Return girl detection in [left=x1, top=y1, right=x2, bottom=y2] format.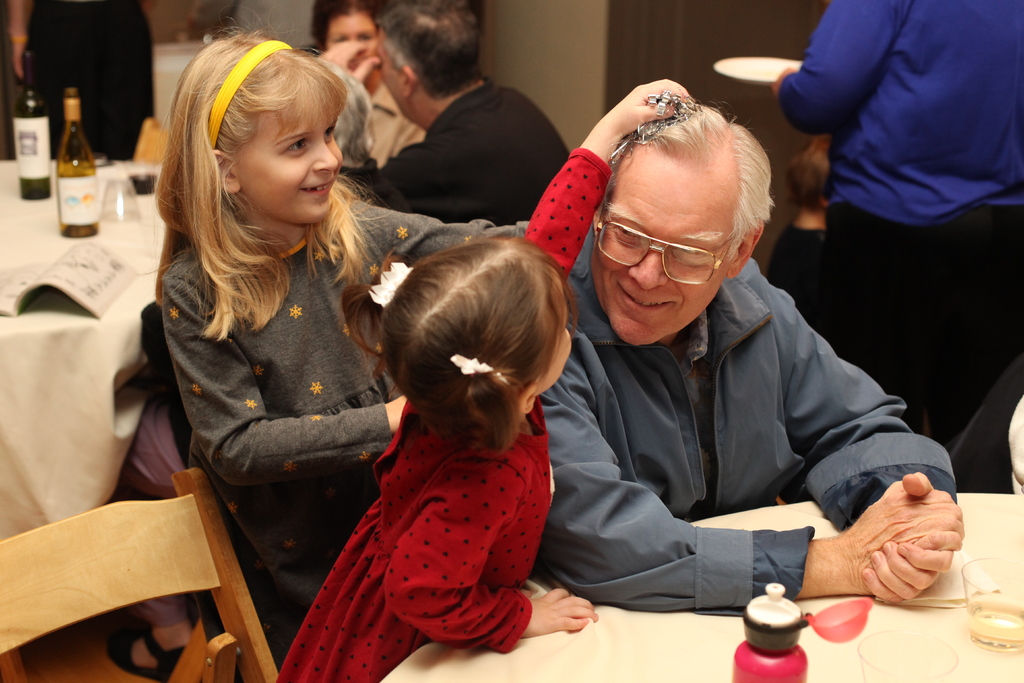
[left=273, top=78, right=693, bottom=679].
